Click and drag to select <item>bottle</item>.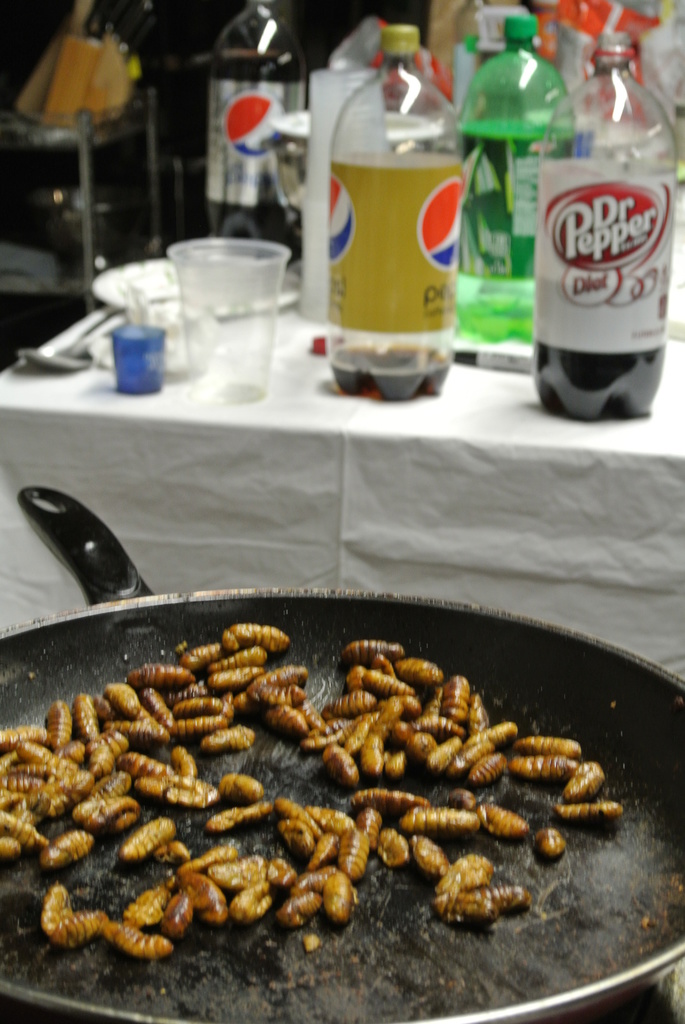
Selection: pyautogui.locateOnScreen(461, 20, 579, 346).
